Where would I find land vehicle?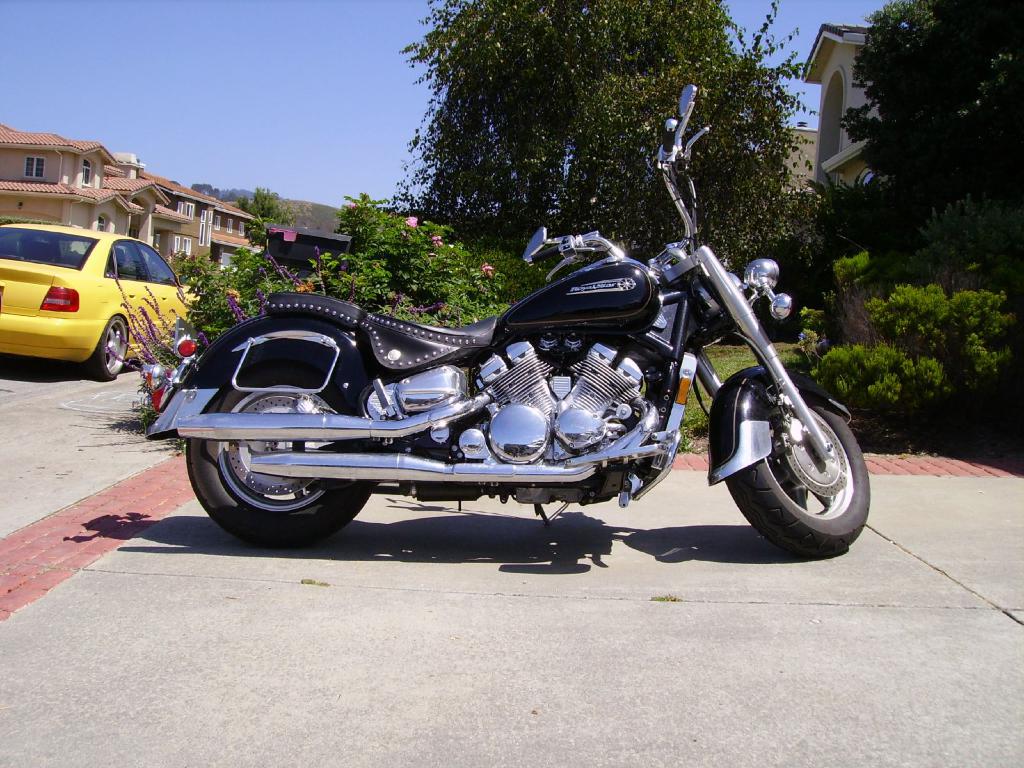
At locate(145, 81, 870, 564).
